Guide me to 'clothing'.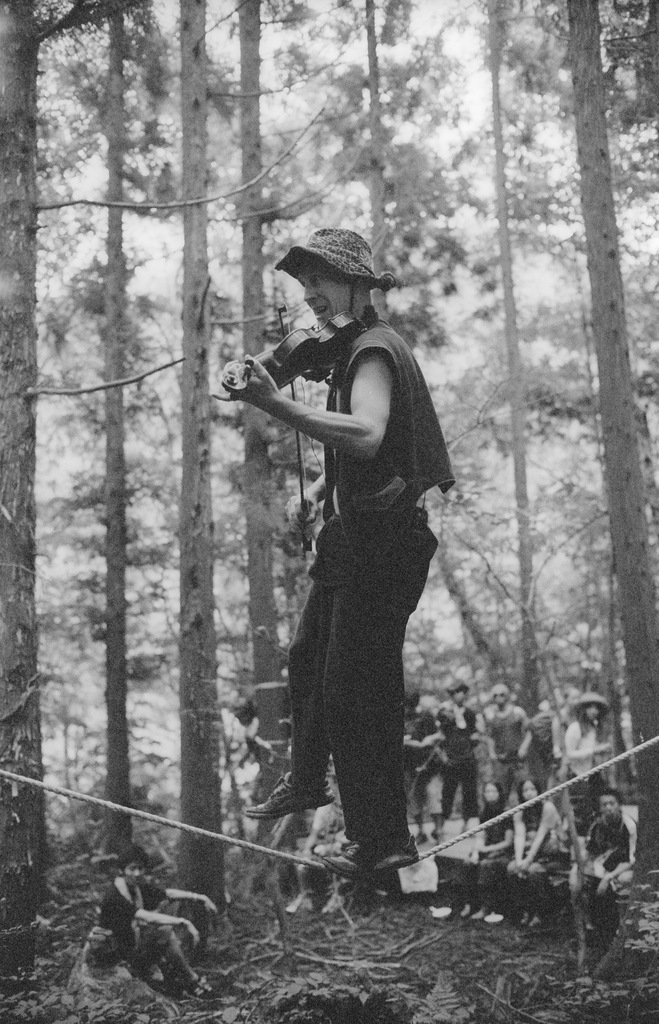
Guidance: region(578, 821, 642, 872).
